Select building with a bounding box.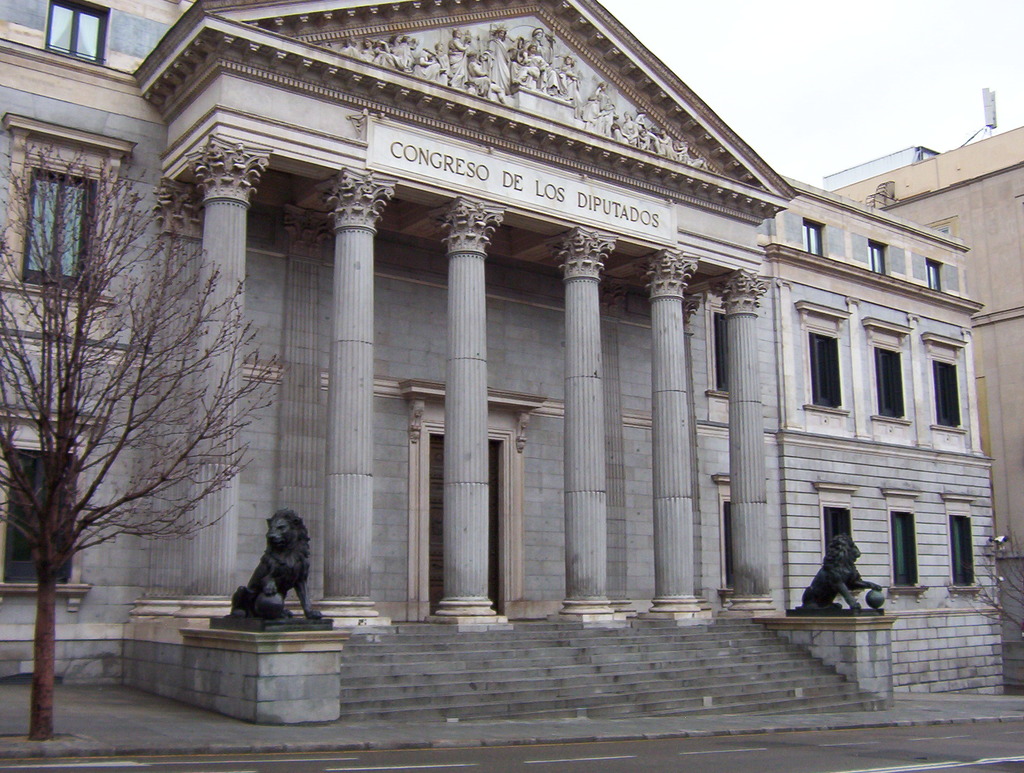
pyautogui.locateOnScreen(0, 0, 1009, 724).
